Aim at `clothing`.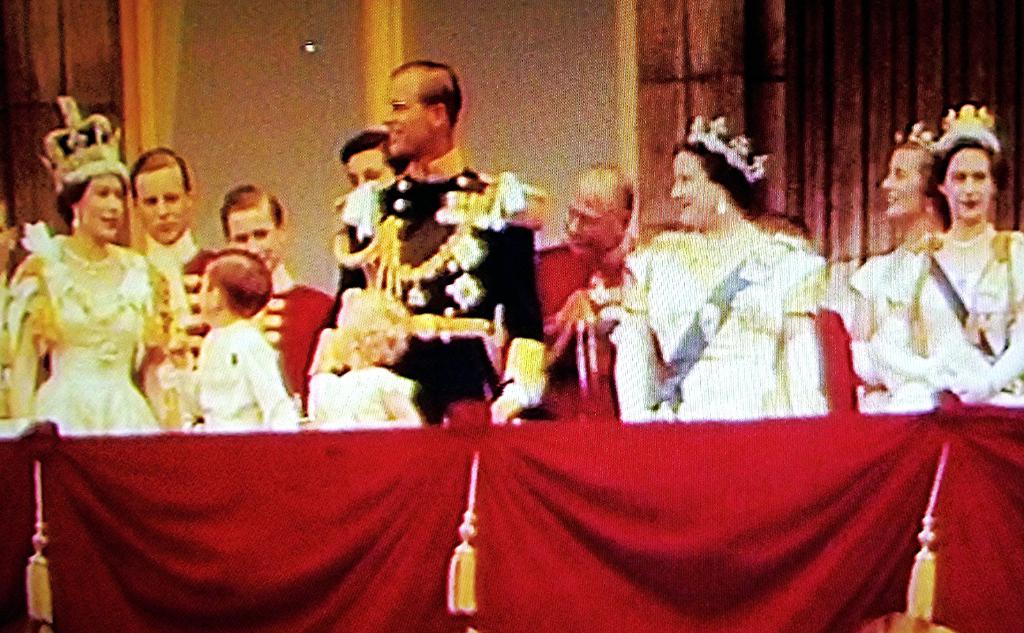
Aimed at <bbox>870, 209, 1023, 417</bbox>.
